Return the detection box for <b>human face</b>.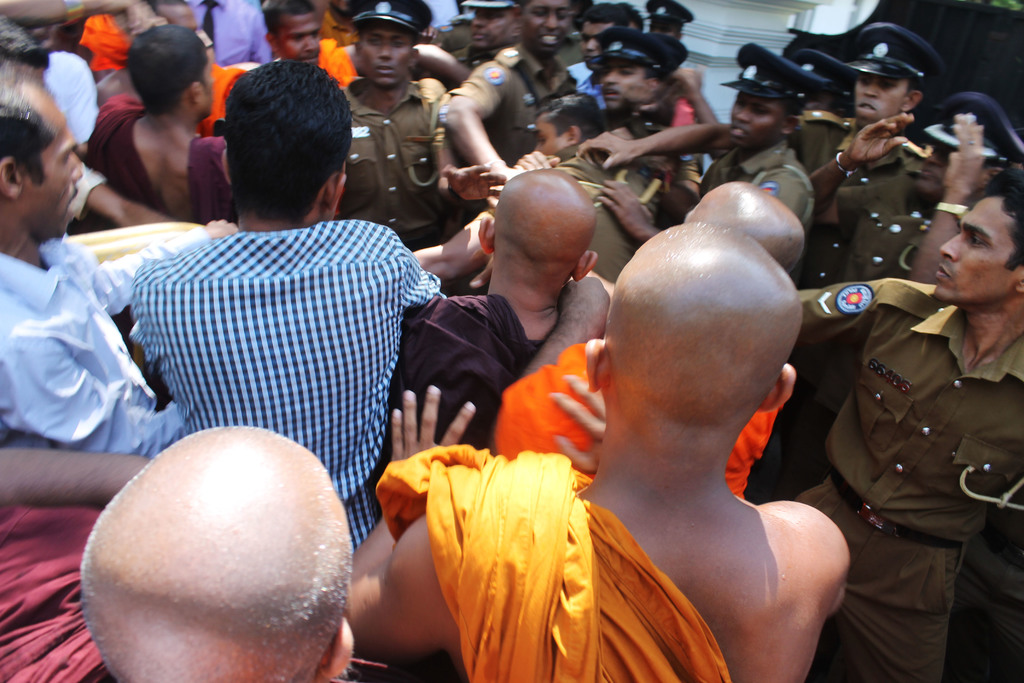
935,191,1023,304.
